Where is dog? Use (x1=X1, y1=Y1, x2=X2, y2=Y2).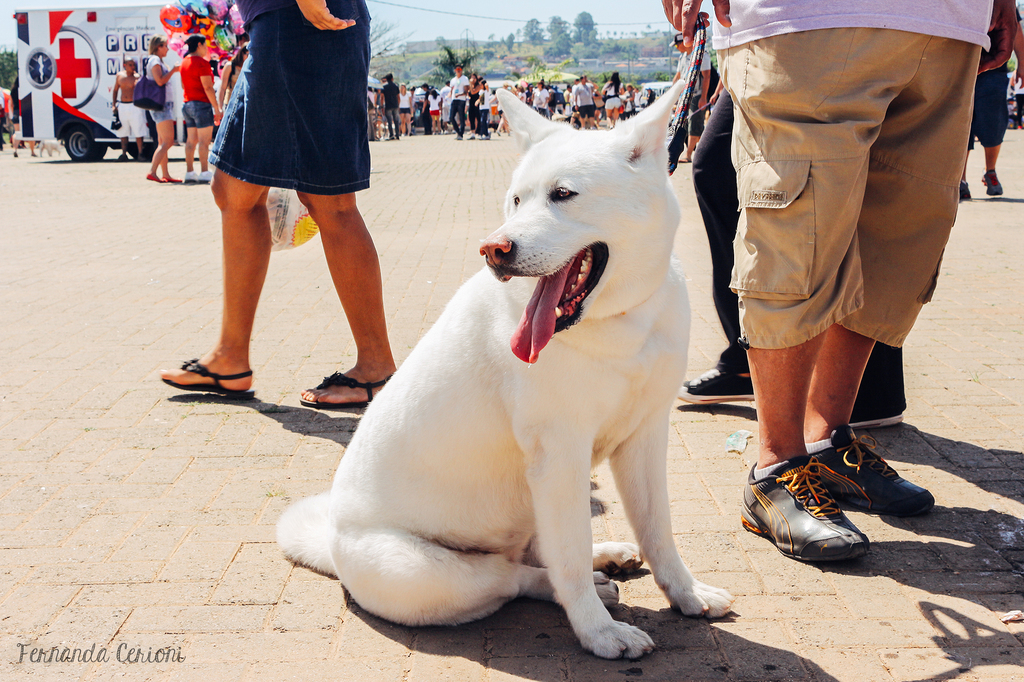
(x1=273, y1=74, x2=735, y2=658).
